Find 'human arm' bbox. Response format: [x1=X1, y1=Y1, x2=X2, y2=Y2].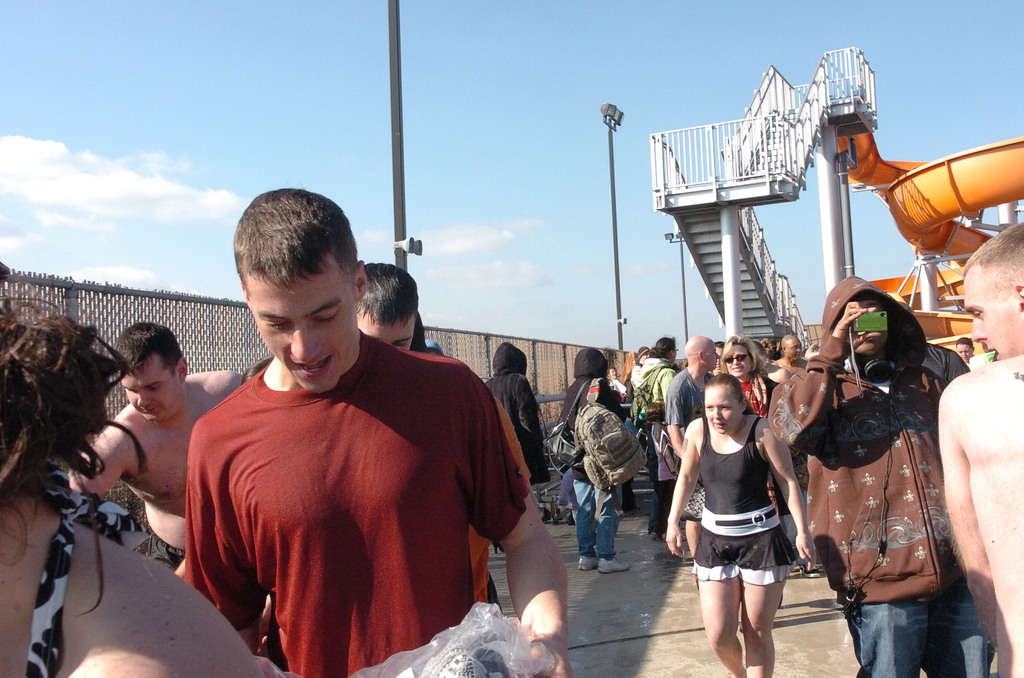
[x1=761, y1=425, x2=817, y2=571].
